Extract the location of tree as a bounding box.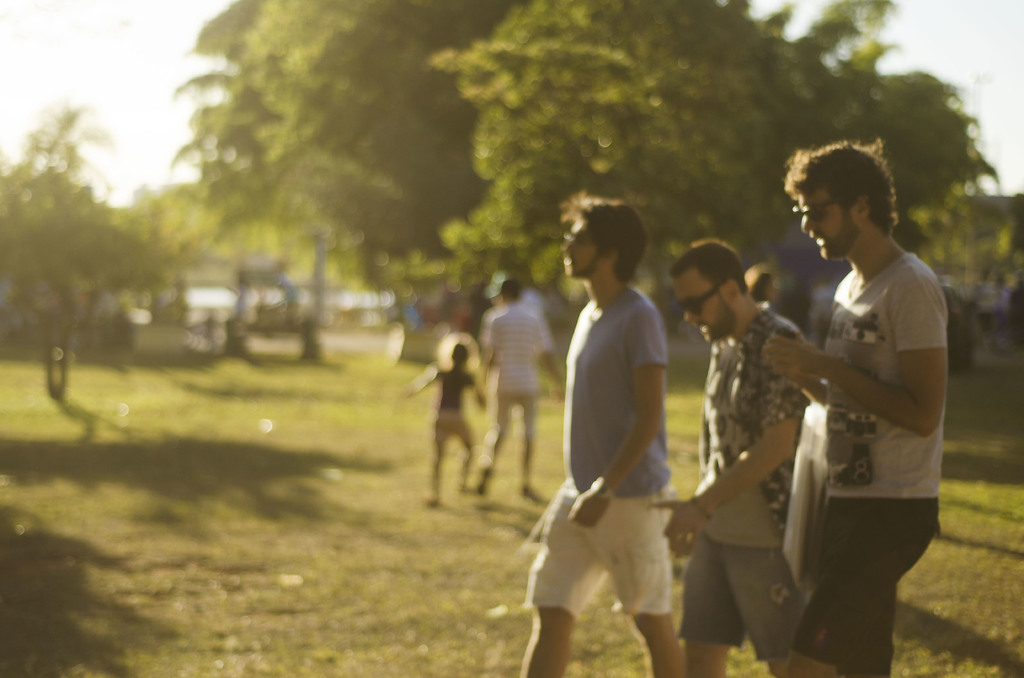
box(175, 0, 537, 326).
